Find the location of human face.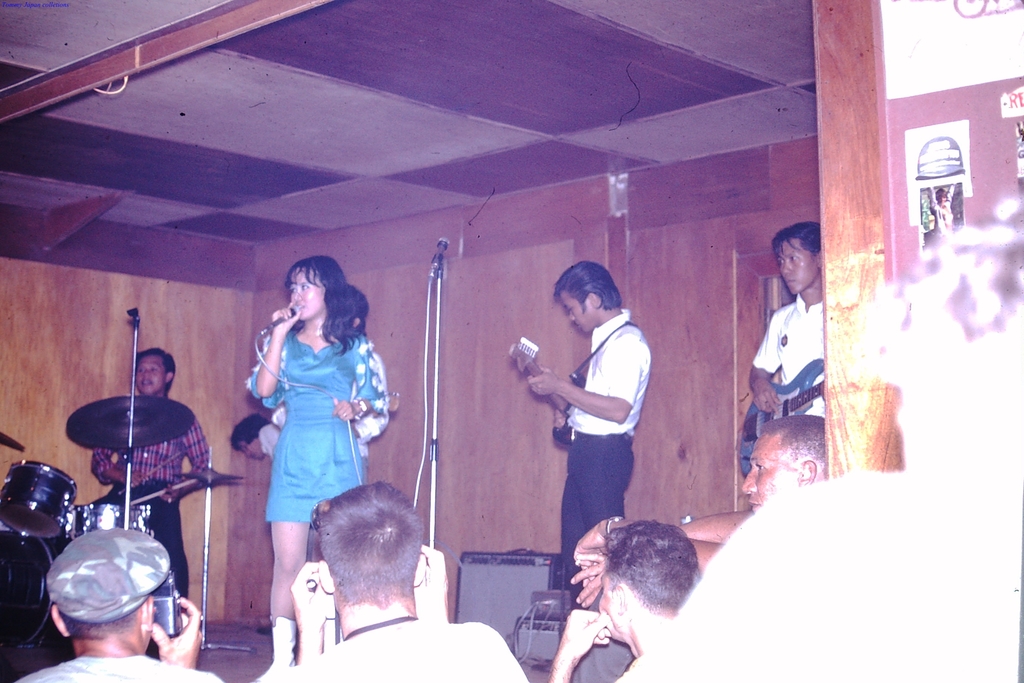
Location: box(291, 268, 326, 318).
